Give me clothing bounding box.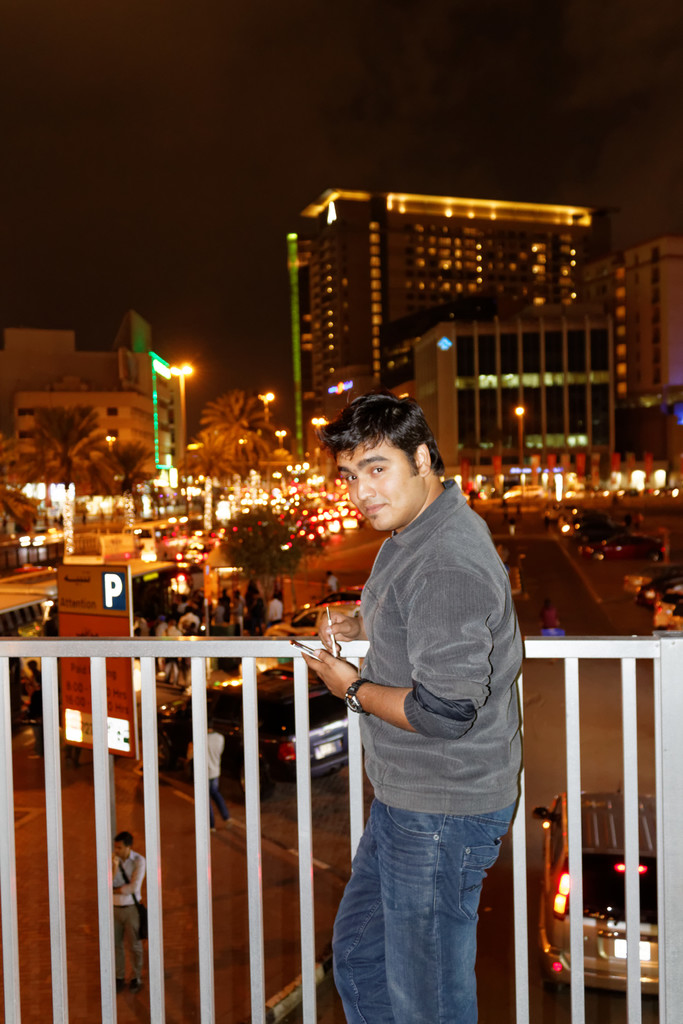
(x1=42, y1=617, x2=58, y2=643).
